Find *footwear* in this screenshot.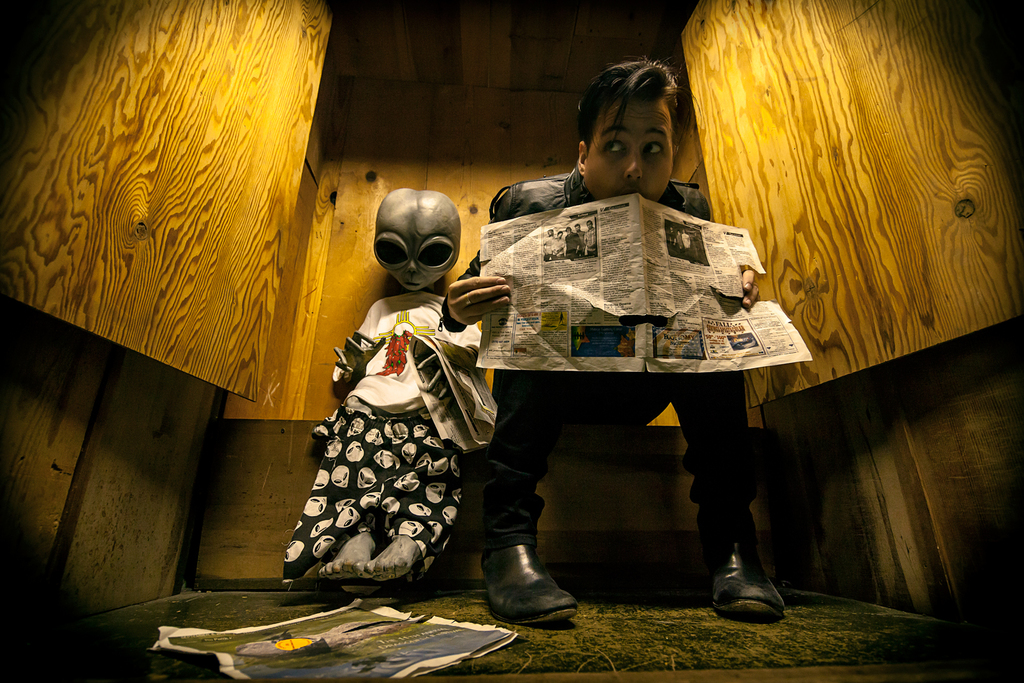
The bounding box for *footwear* is (x1=483, y1=536, x2=585, y2=626).
